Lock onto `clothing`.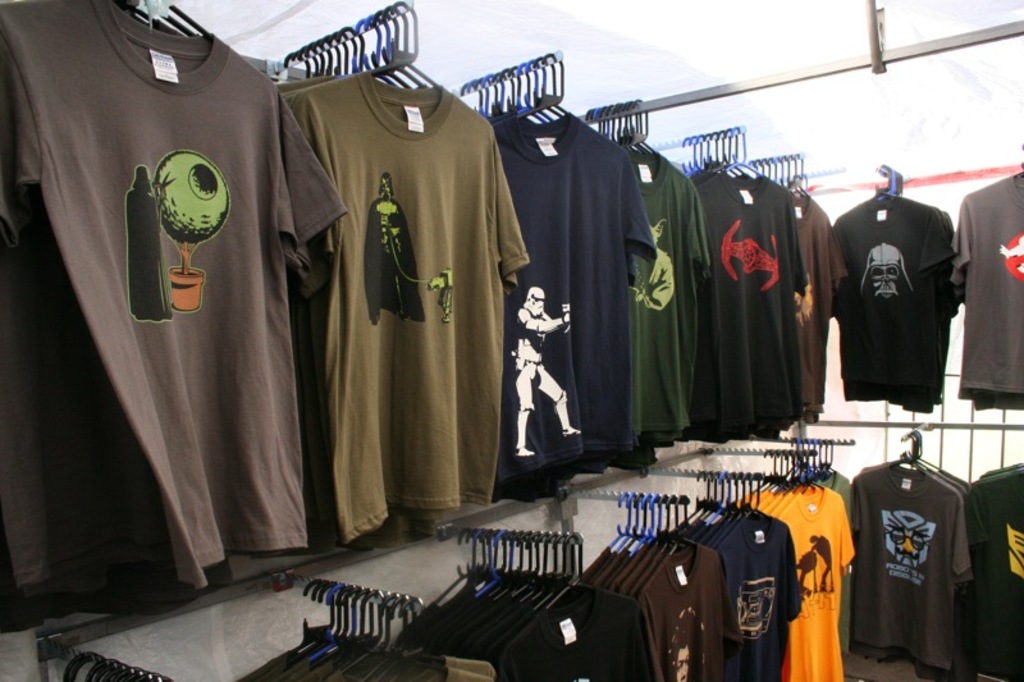
Locked: (x1=829, y1=182, x2=964, y2=412).
